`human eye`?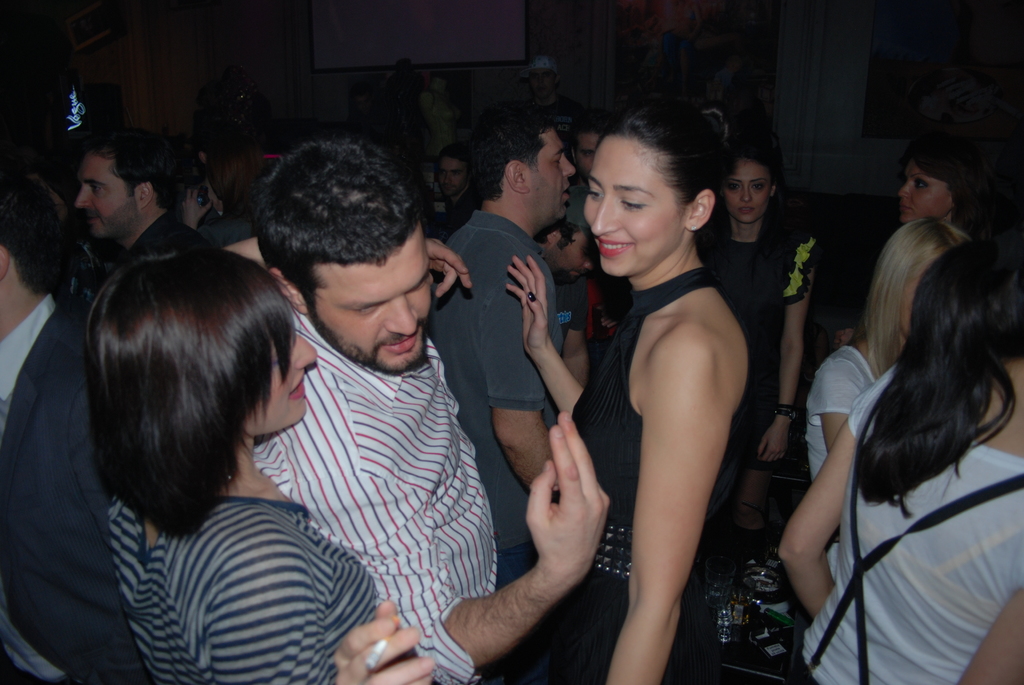
bbox(351, 306, 382, 316)
